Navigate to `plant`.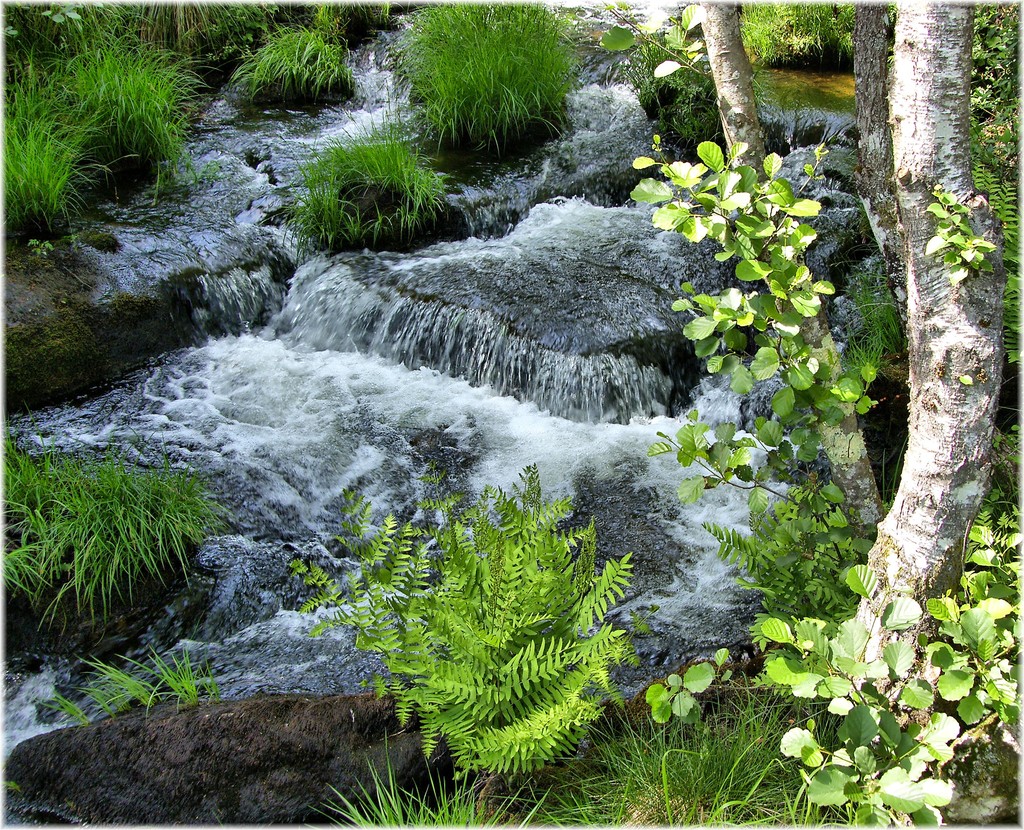
Navigation target: {"left": 40, "top": 678, "right": 92, "bottom": 726}.
